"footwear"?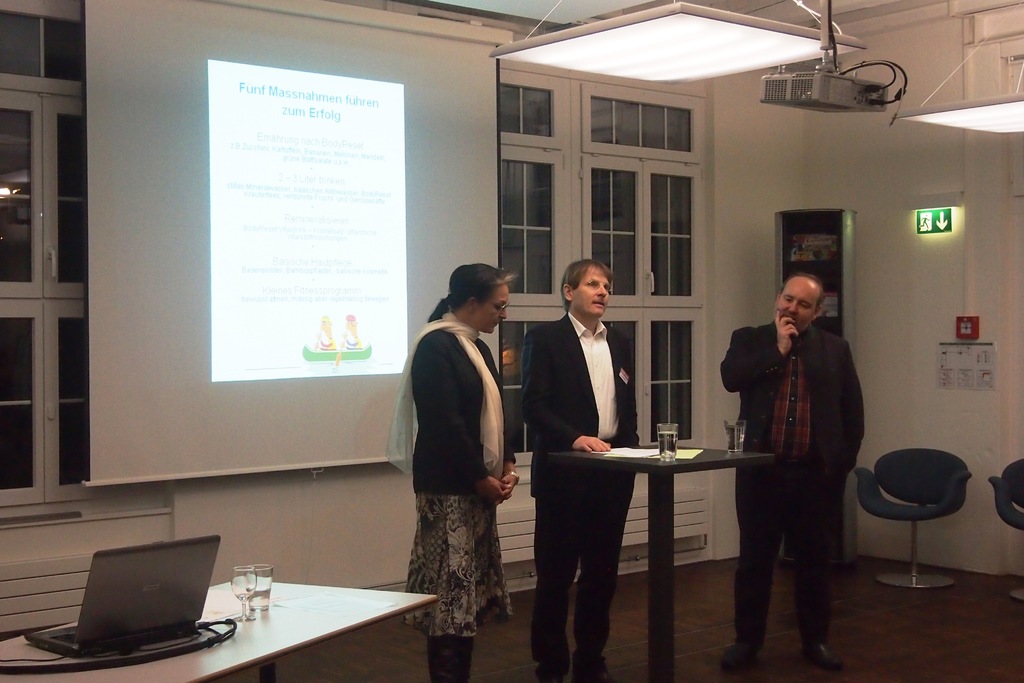
l=718, t=629, r=762, b=668
